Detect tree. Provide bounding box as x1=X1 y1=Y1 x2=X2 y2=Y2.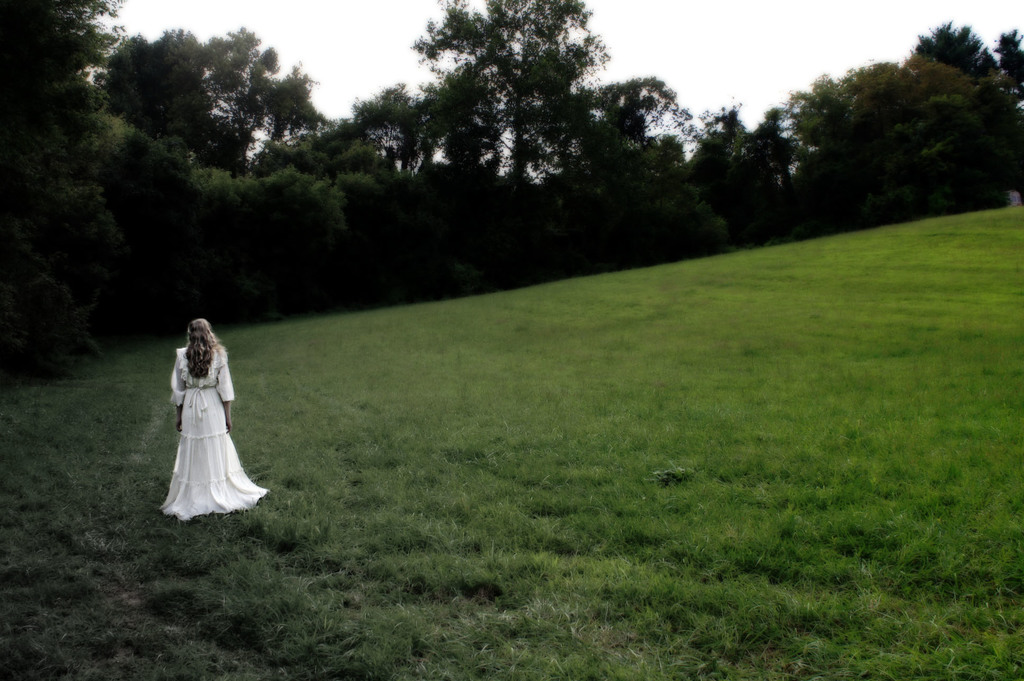
x1=673 y1=107 x2=791 y2=217.
